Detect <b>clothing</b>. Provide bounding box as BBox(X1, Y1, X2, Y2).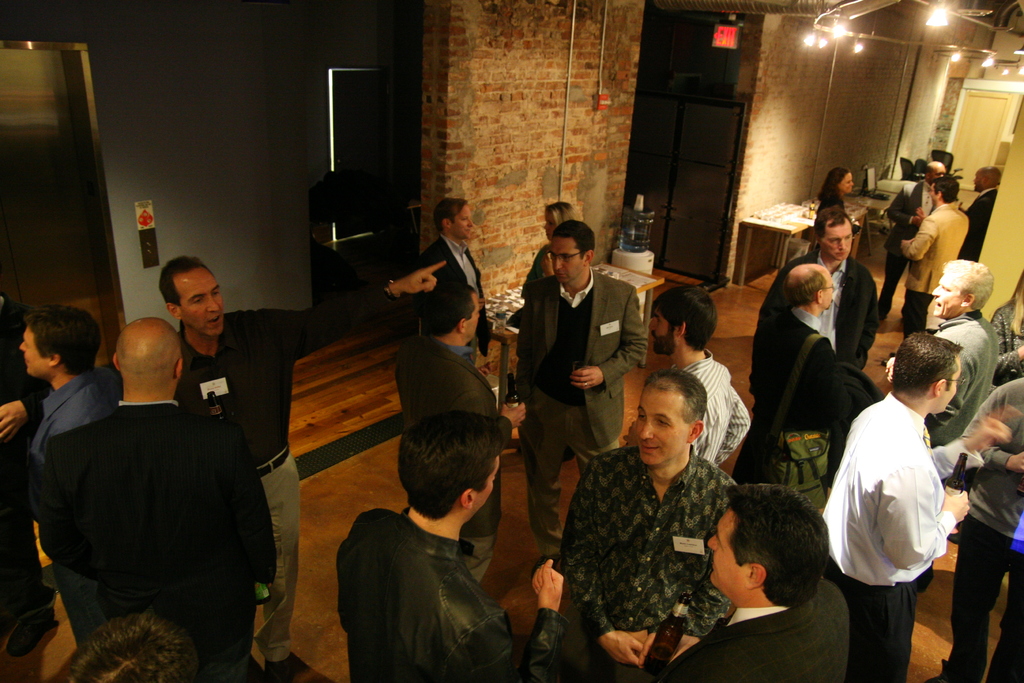
BBox(0, 339, 43, 638).
